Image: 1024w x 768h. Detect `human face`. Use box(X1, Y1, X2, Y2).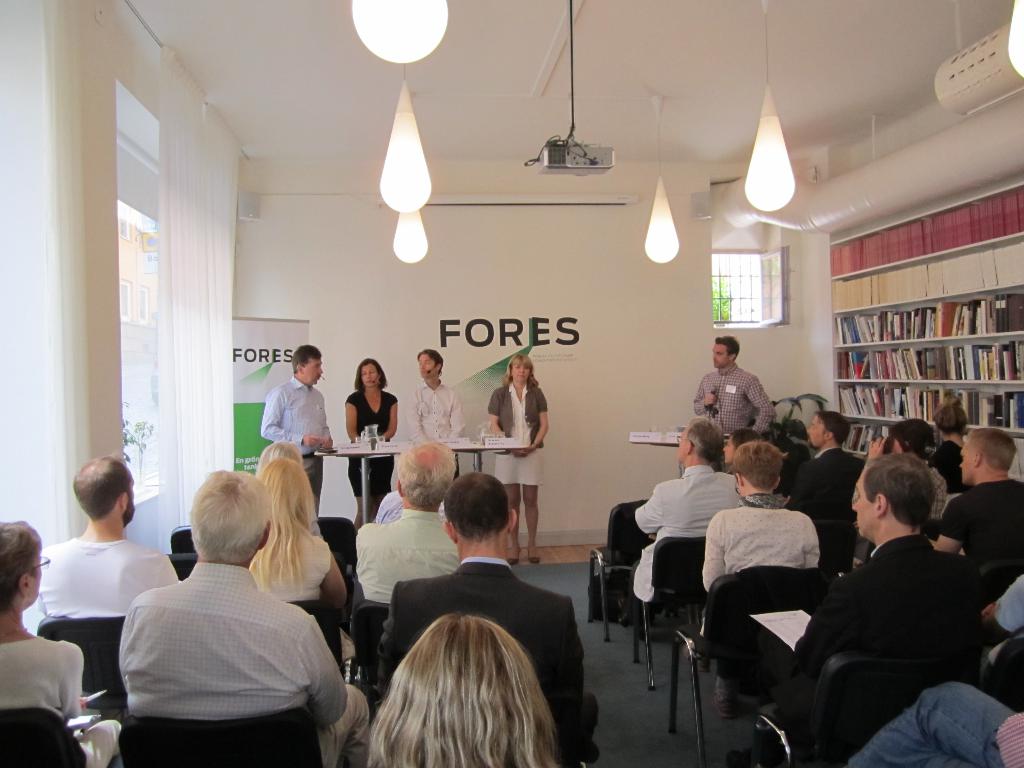
box(33, 545, 40, 601).
